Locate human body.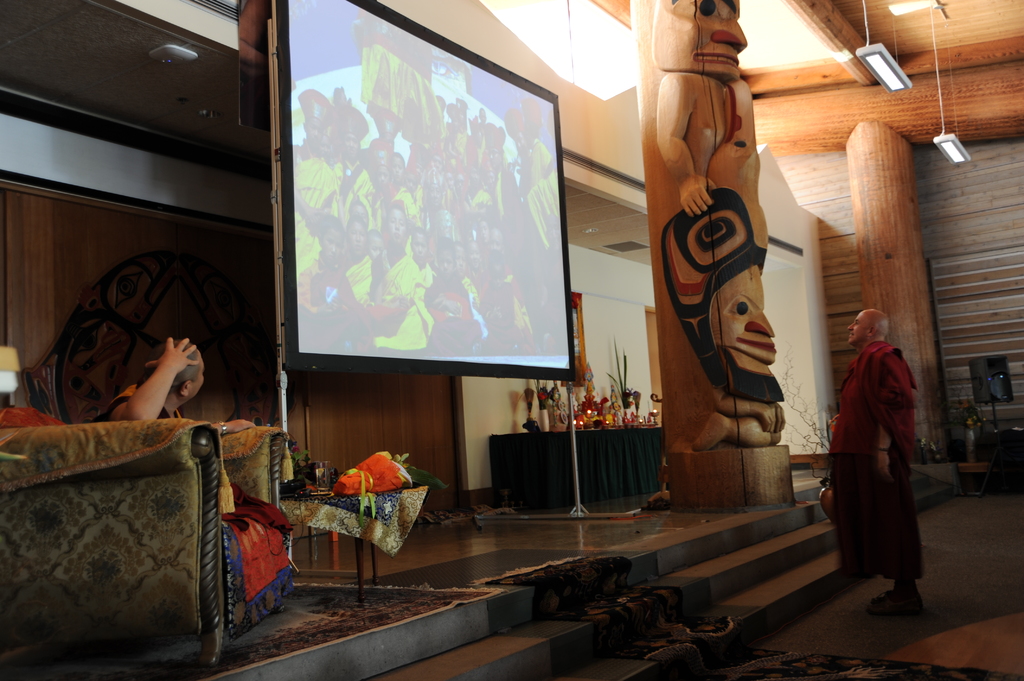
Bounding box: region(287, 86, 332, 180).
